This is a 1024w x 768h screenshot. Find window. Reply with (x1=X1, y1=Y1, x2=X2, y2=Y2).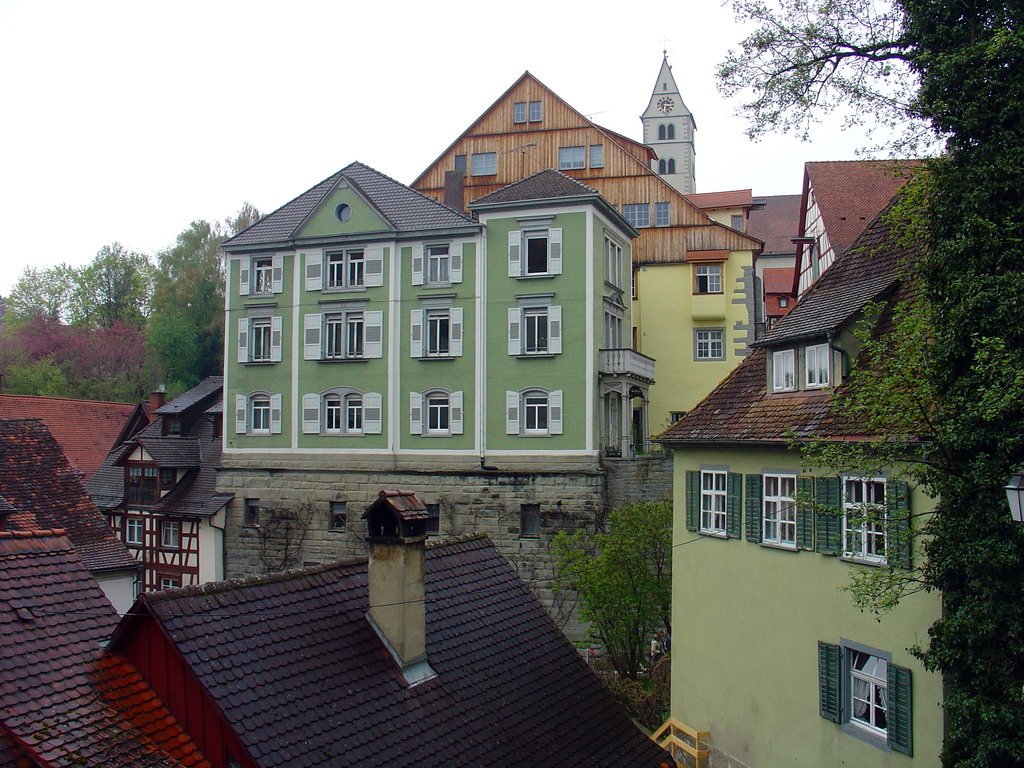
(x1=405, y1=390, x2=468, y2=440).
